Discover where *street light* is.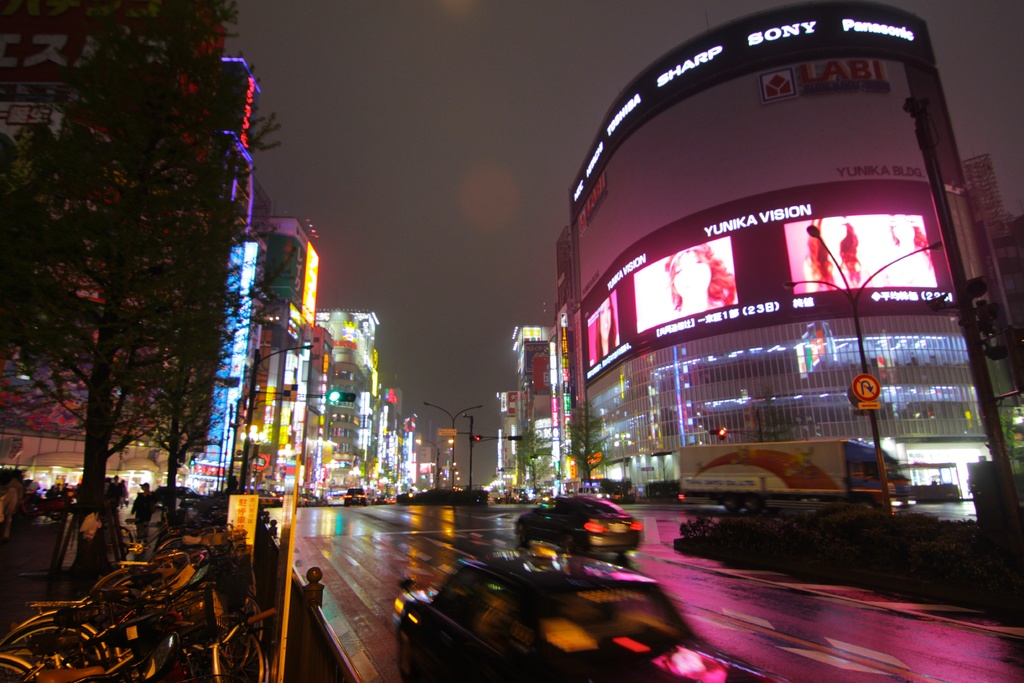
Discovered at <region>239, 348, 316, 491</region>.
